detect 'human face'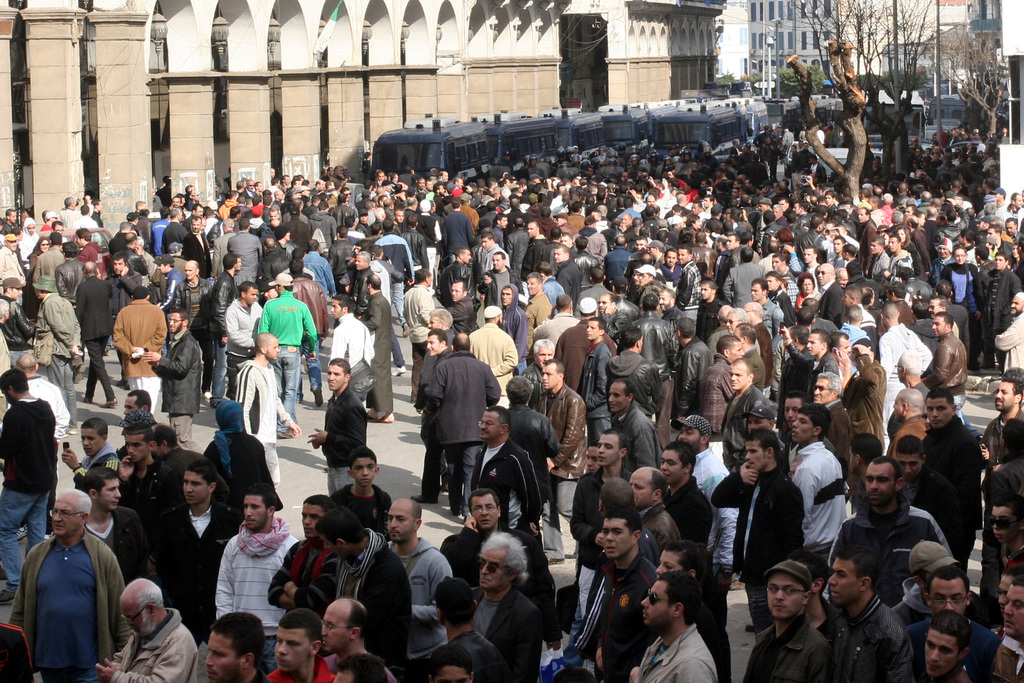
(left=97, top=477, right=122, bottom=514)
